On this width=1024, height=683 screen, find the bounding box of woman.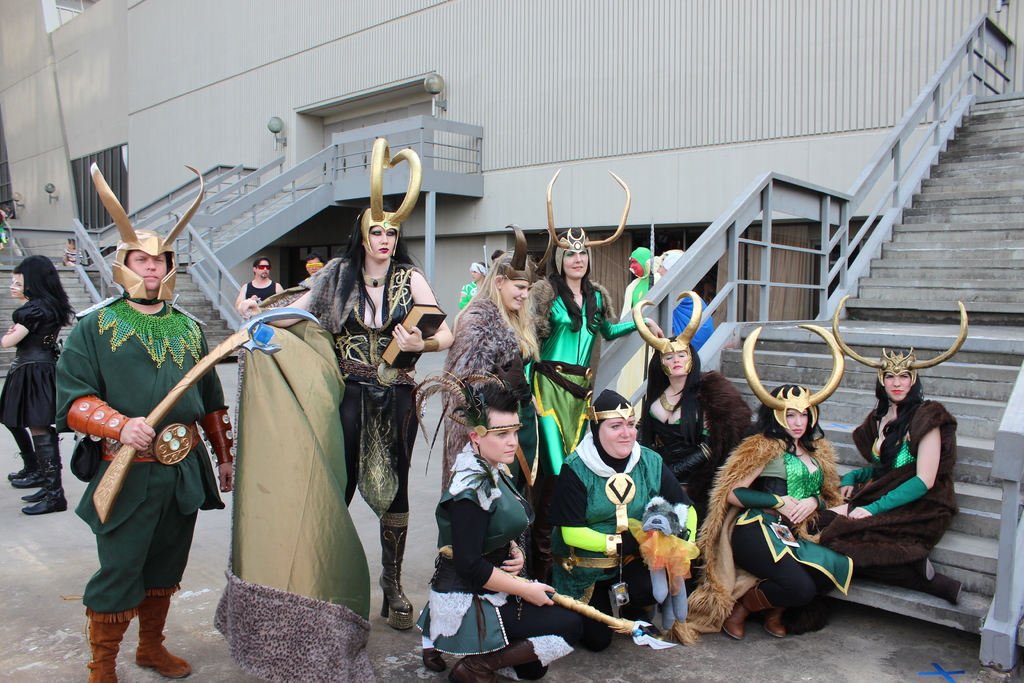
Bounding box: 822, 355, 977, 599.
